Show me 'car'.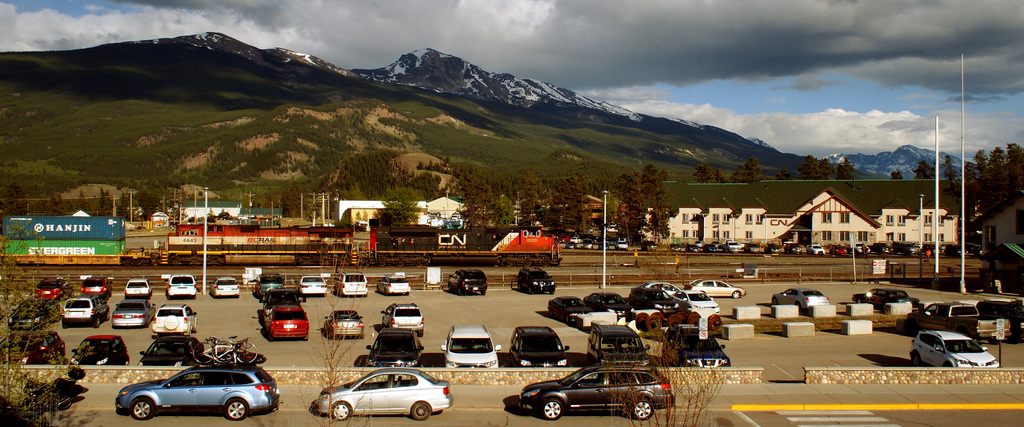
'car' is here: locate(581, 239, 595, 251).
